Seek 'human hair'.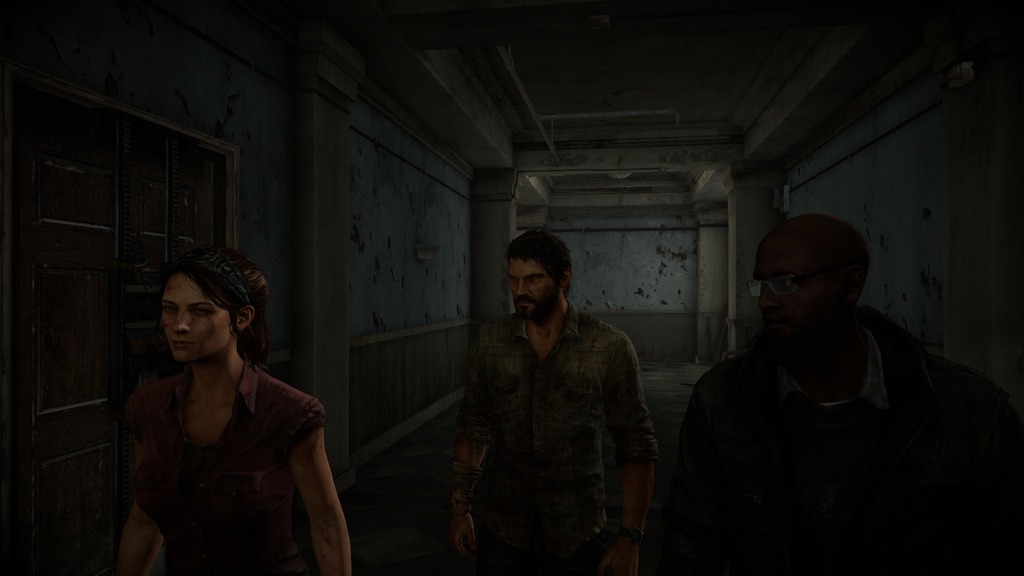
[138,250,265,399].
